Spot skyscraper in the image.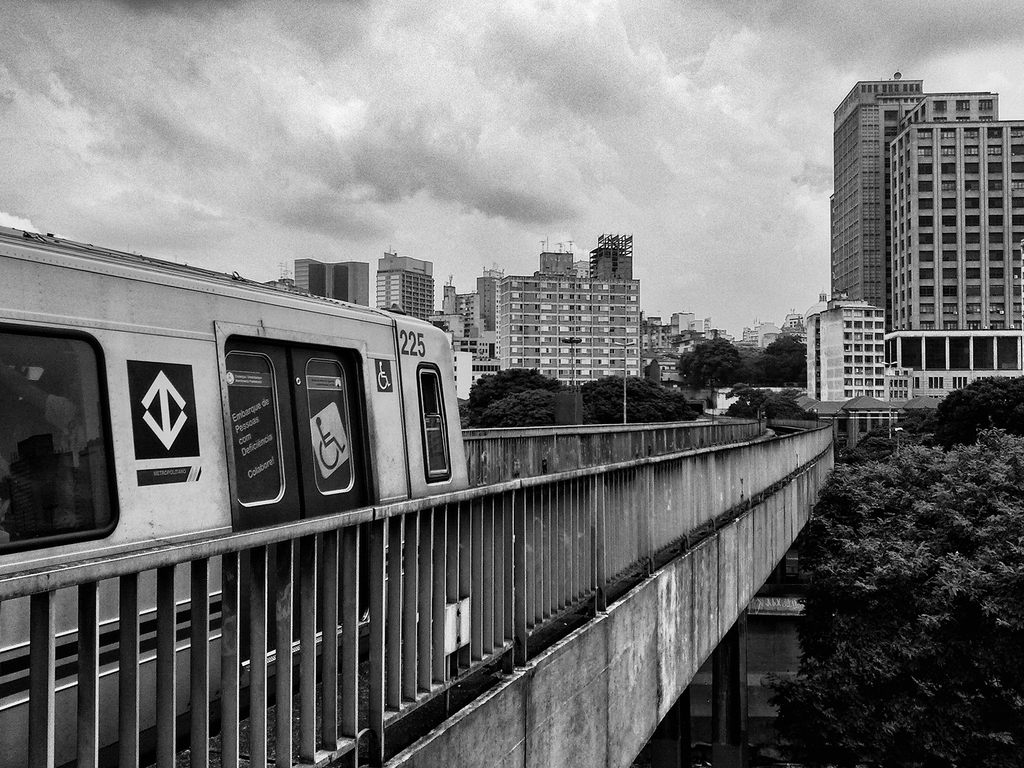
skyscraper found at [287,252,384,305].
